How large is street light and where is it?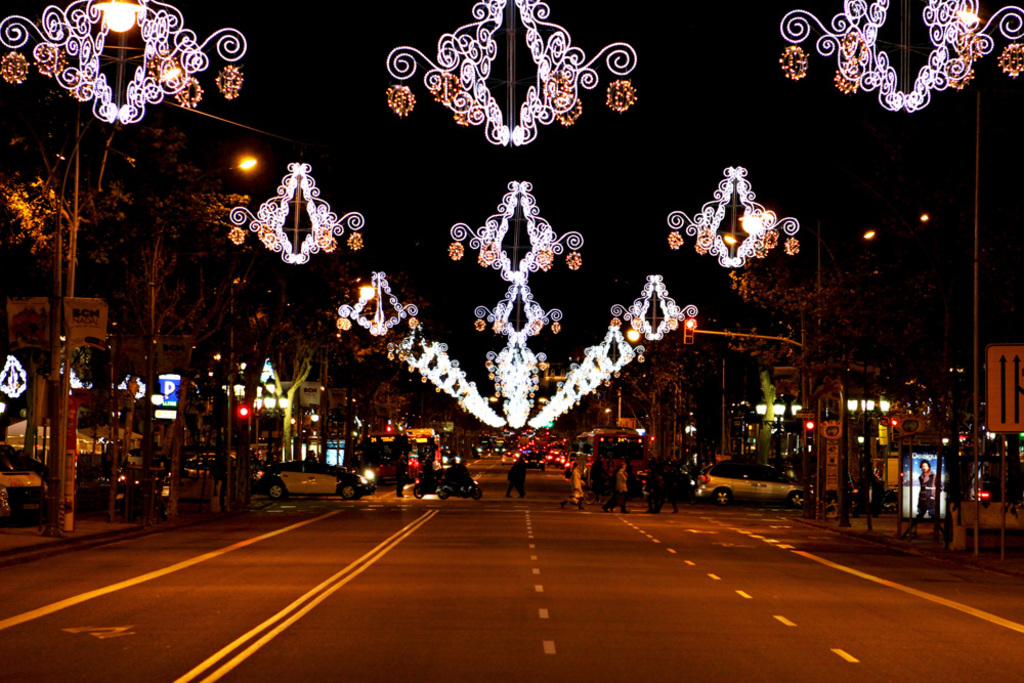
Bounding box: pyautogui.locateOnScreen(841, 390, 897, 532).
